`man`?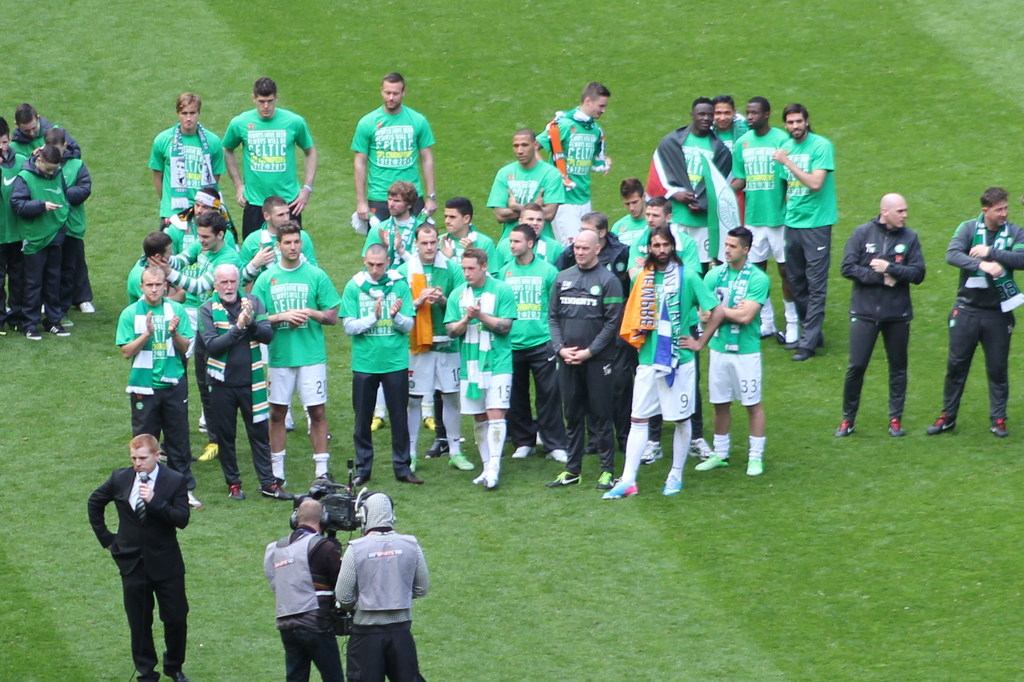
region(499, 203, 566, 436)
